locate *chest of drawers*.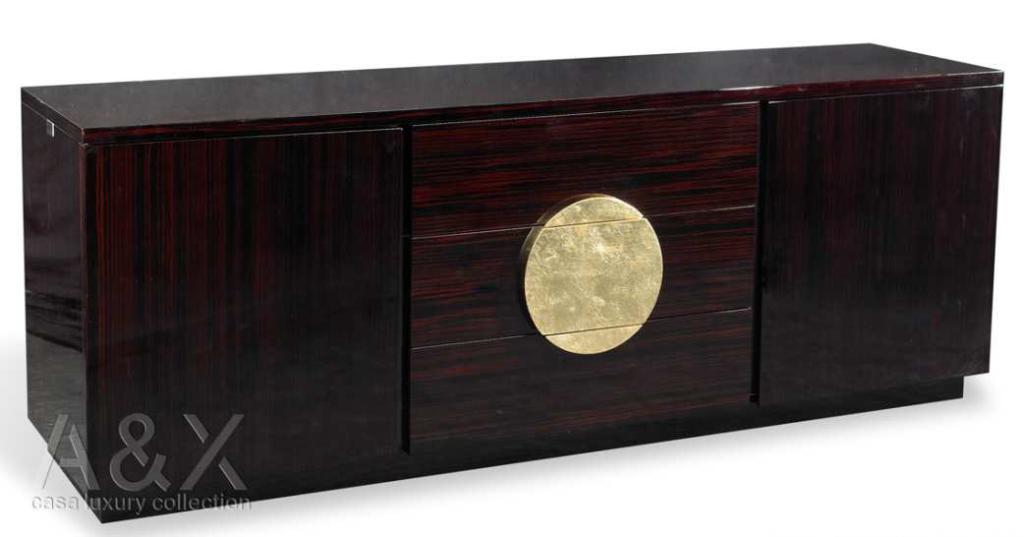
Bounding box: box=[21, 39, 1006, 523].
